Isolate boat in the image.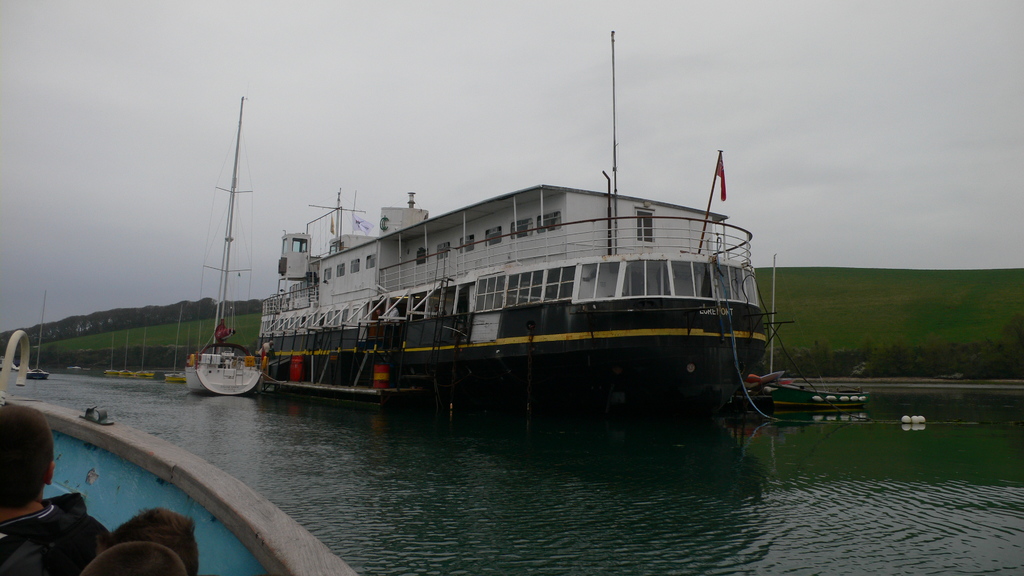
Isolated region: (left=183, top=92, right=263, bottom=396).
